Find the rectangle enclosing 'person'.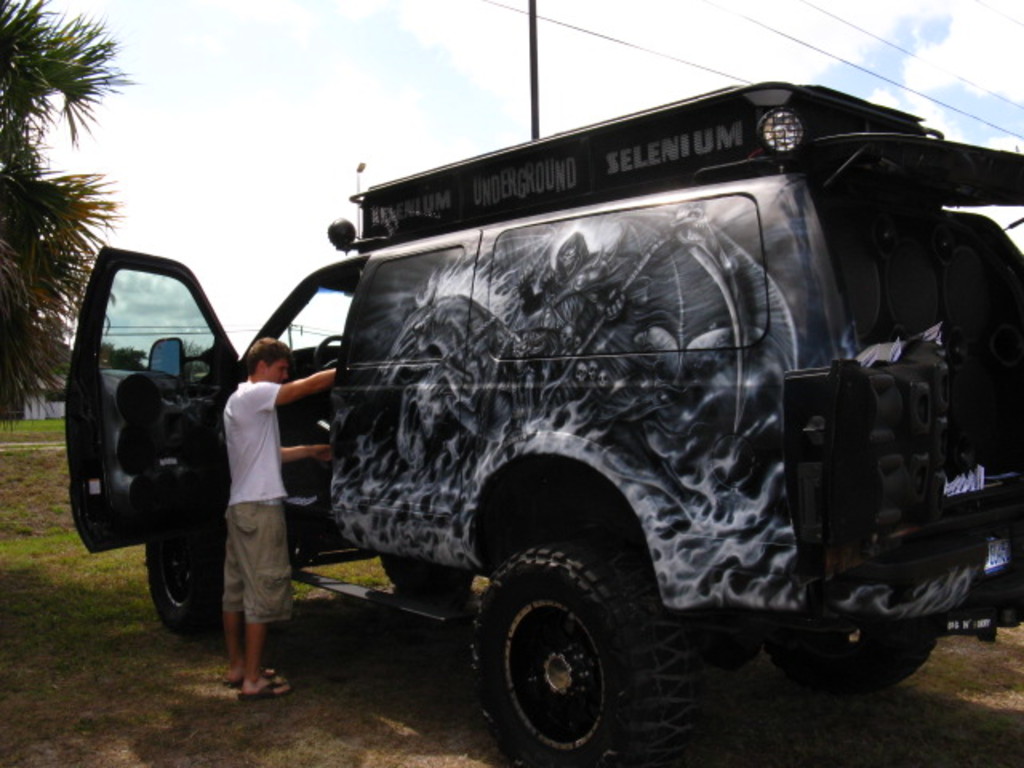
200, 312, 302, 664.
